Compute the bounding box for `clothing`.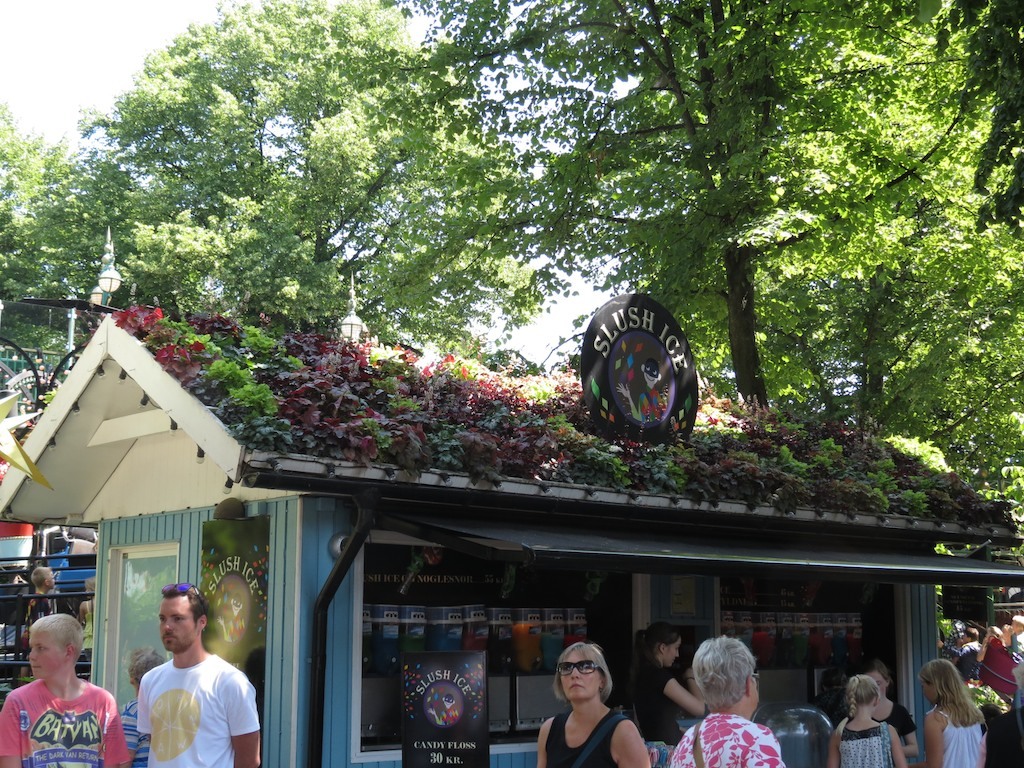
bbox=[116, 703, 155, 767].
